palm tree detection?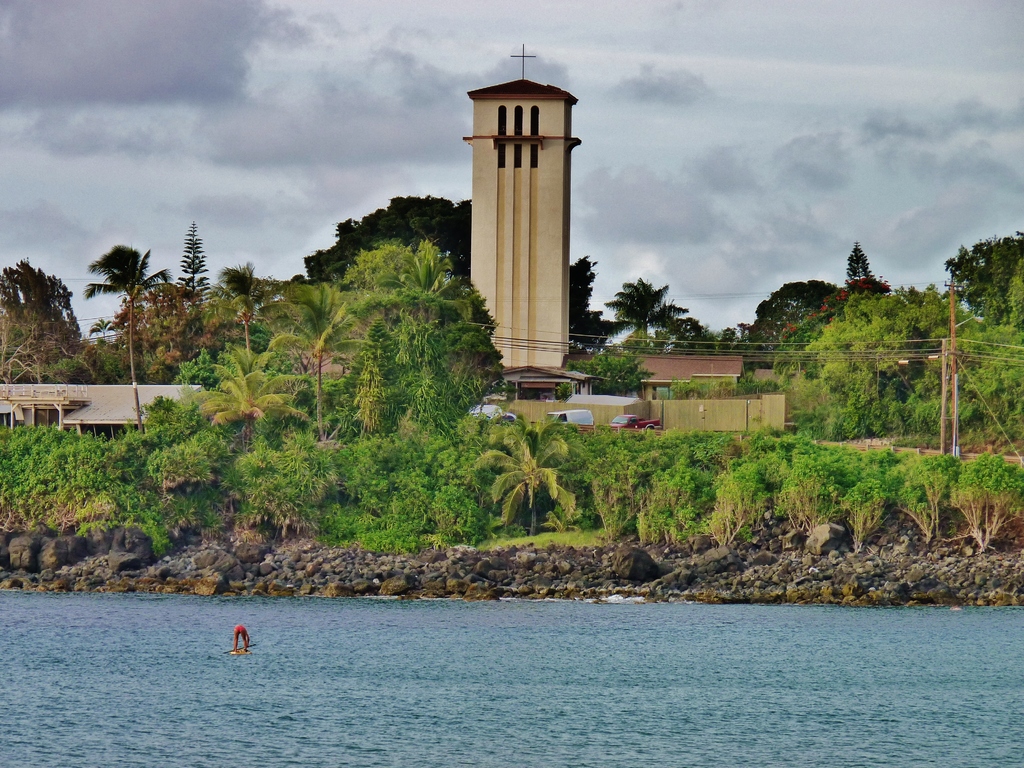
select_region(221, 260, 258, 368)
